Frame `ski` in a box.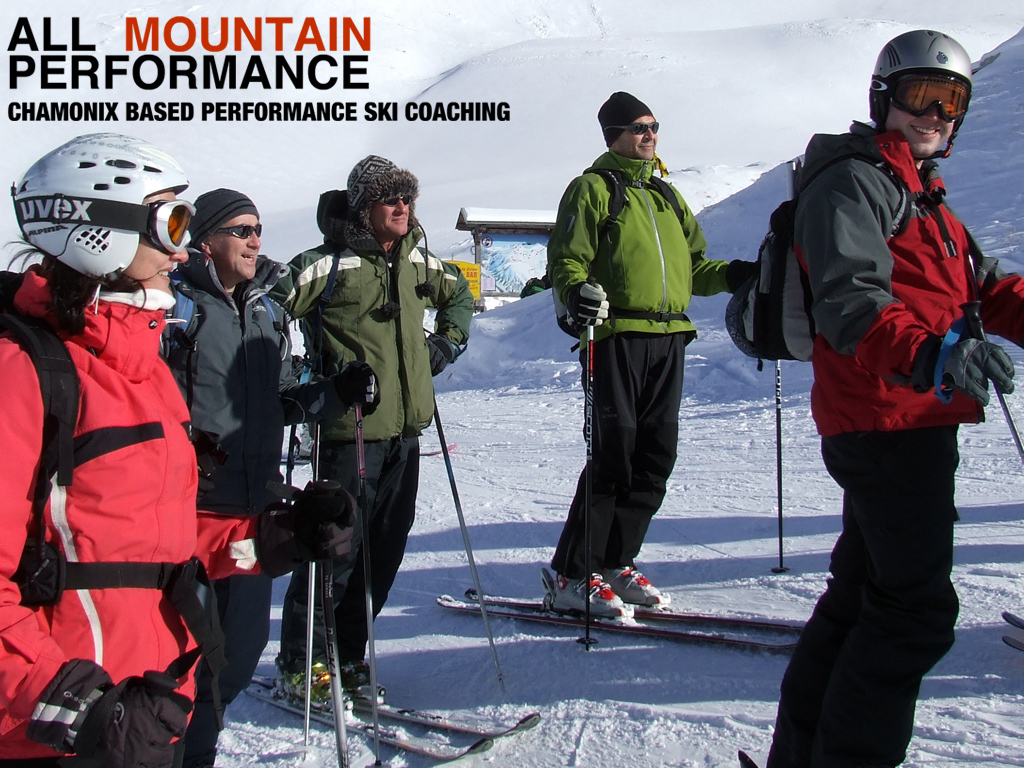
region(998, 634, 1023, 655).
